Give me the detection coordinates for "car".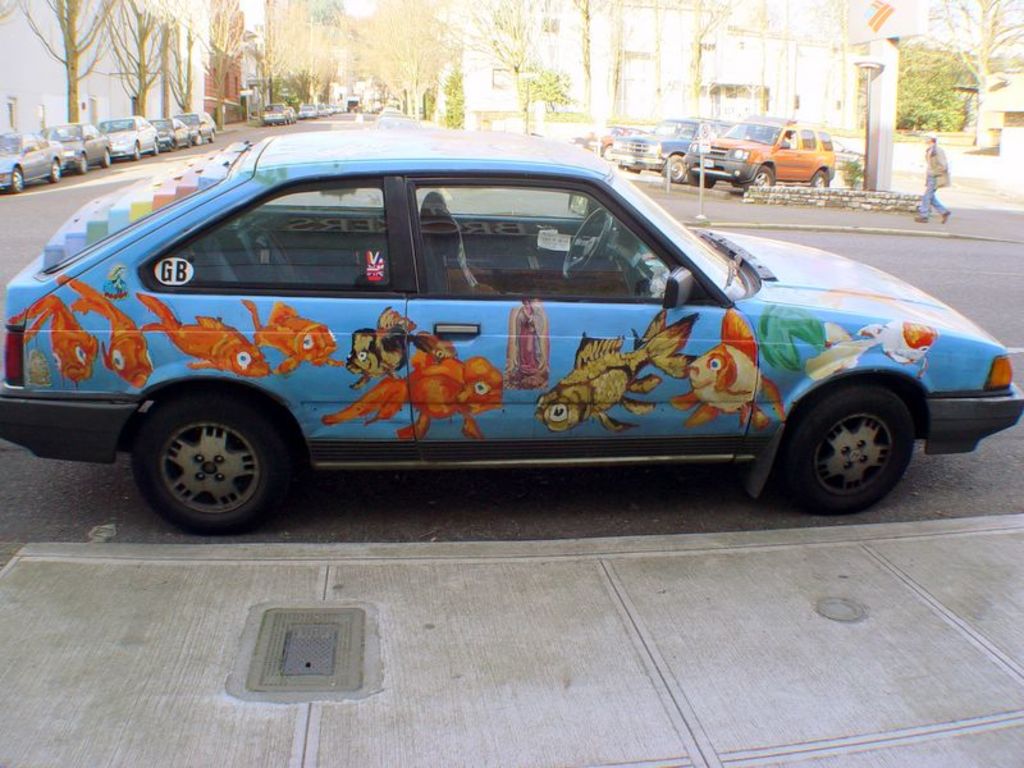
(259,101,289,122).
